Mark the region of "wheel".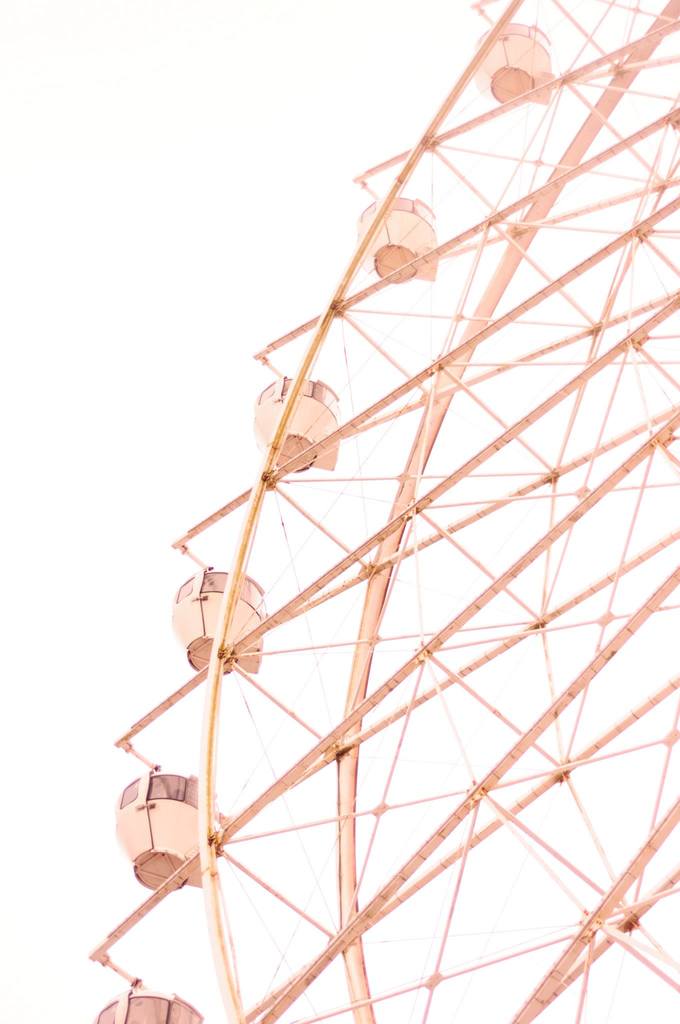
Region: (94,70,664,1023).
